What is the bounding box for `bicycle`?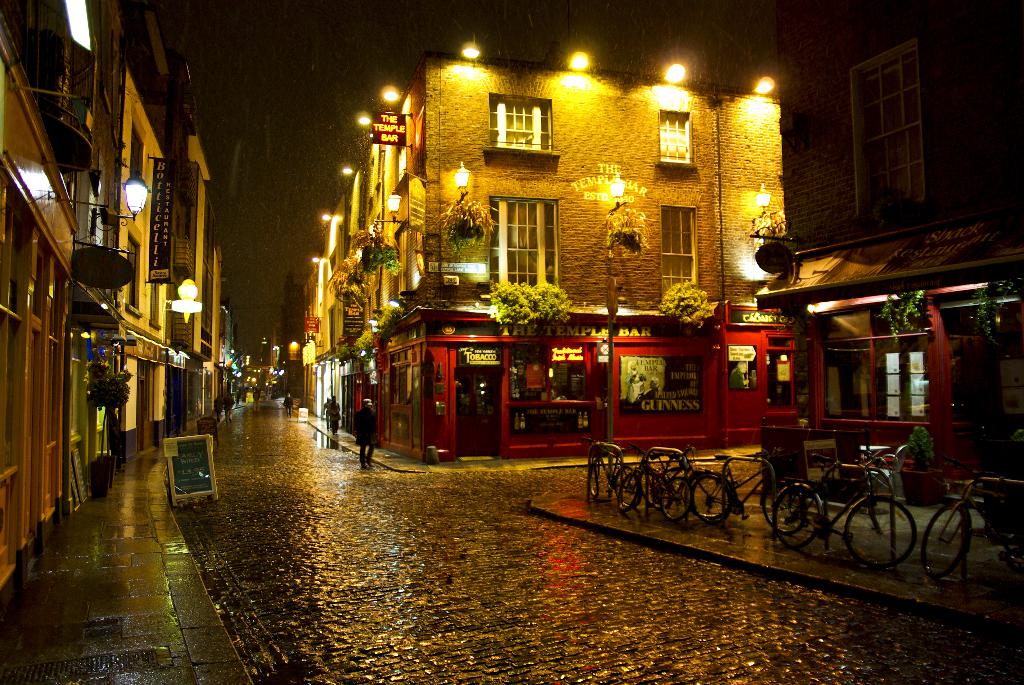
{"x1": 771, "y1": 460, "x2": 918, "y2": 566}.
